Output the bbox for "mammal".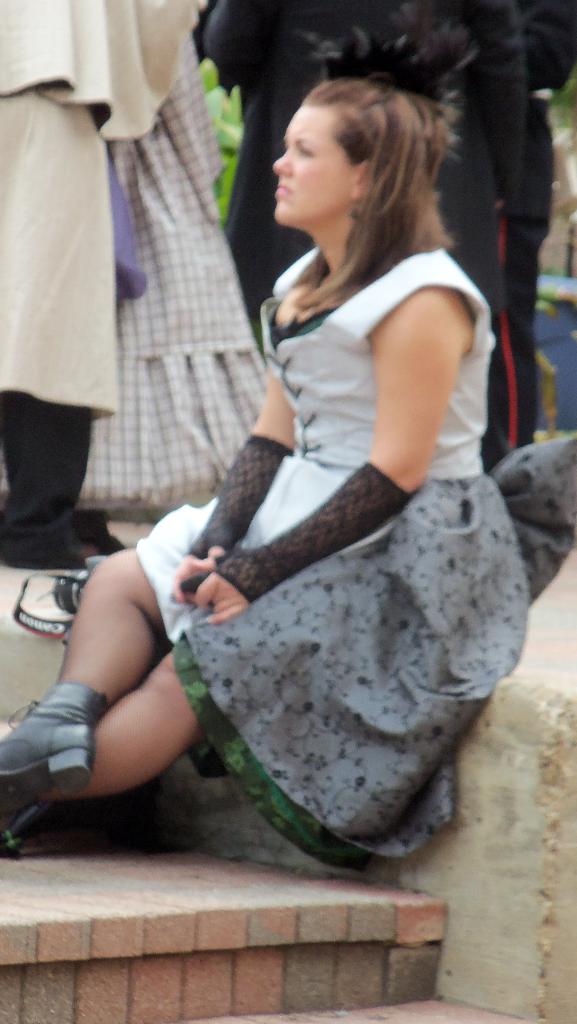
bbox(58, 35, 278, 561).
